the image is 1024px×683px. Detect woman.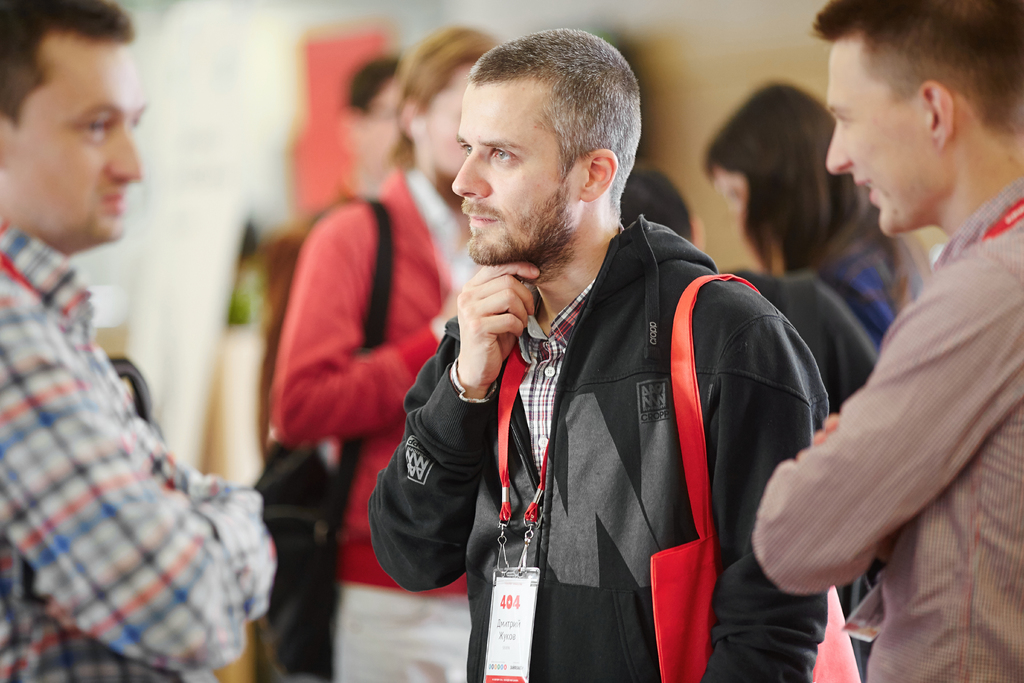
Detection: (left=266, top=24, right=500, bottom=682).
